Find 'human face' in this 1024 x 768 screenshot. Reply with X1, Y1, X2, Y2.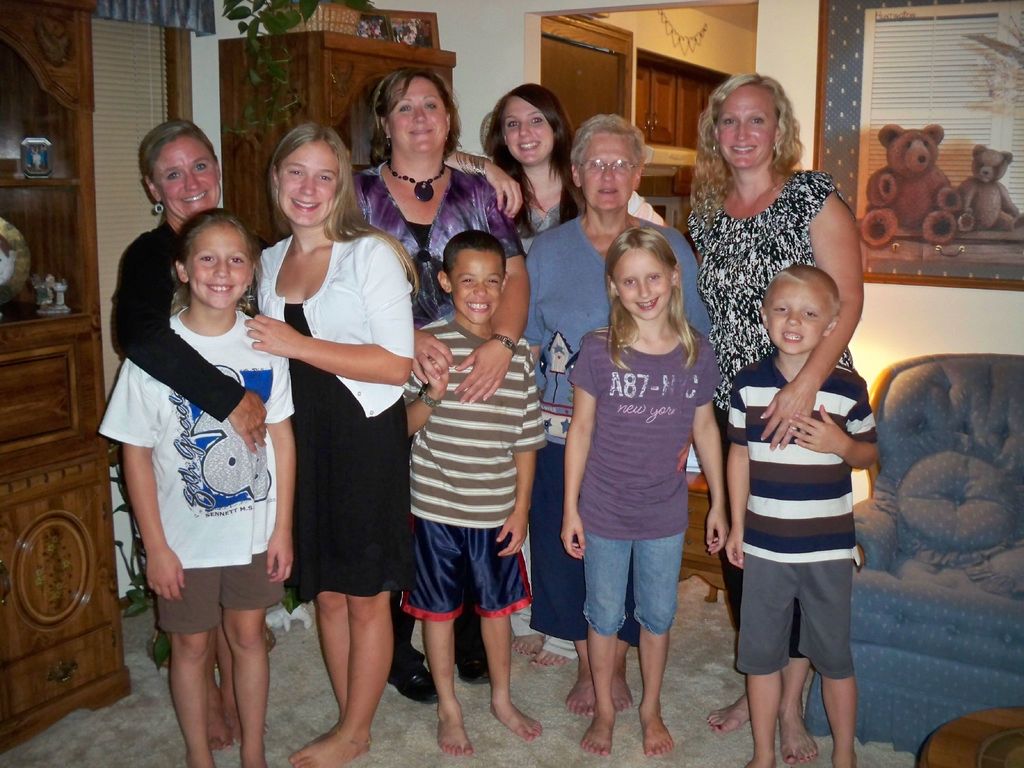
762, 276, 830, 355.
